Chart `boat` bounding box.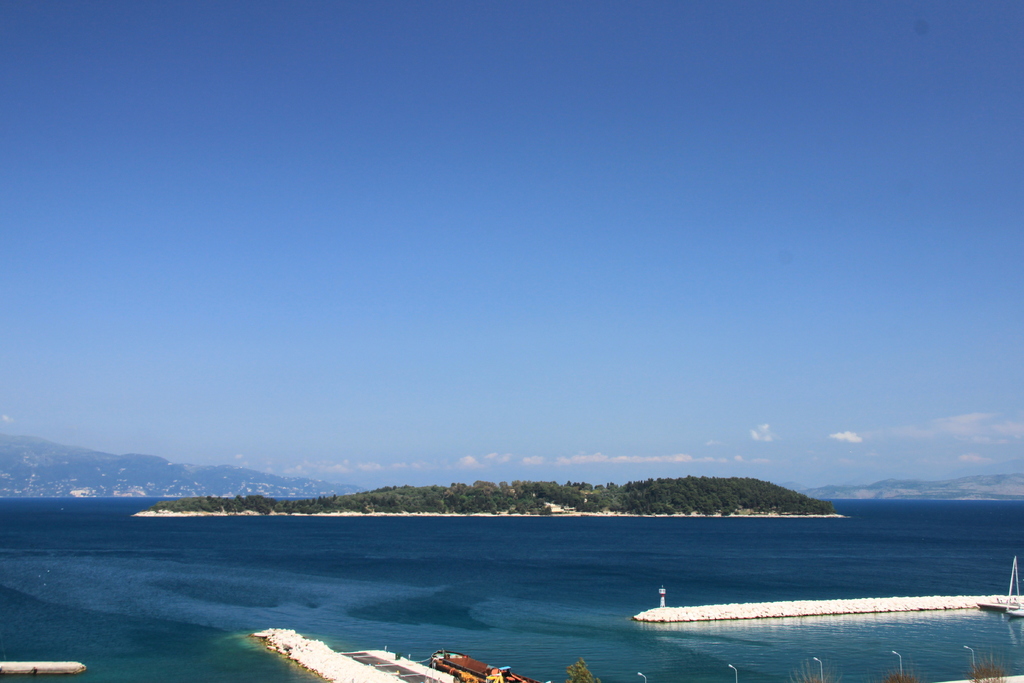
Charted: [976,598,1020,613].
